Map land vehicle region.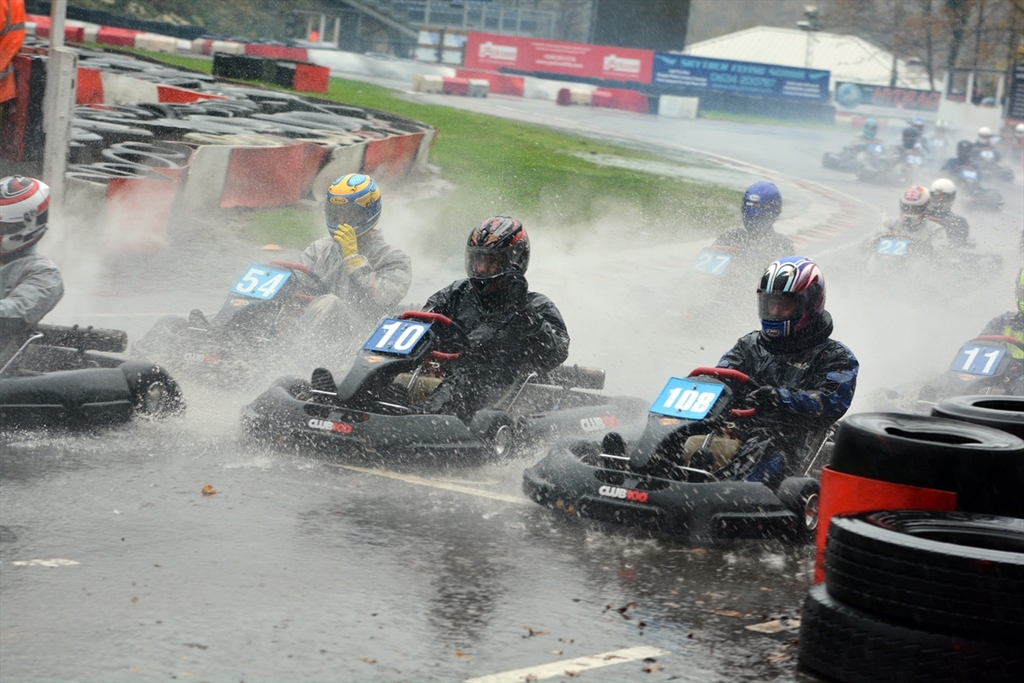
Mapped to left=123, top=255, right=375, bottom=402.
